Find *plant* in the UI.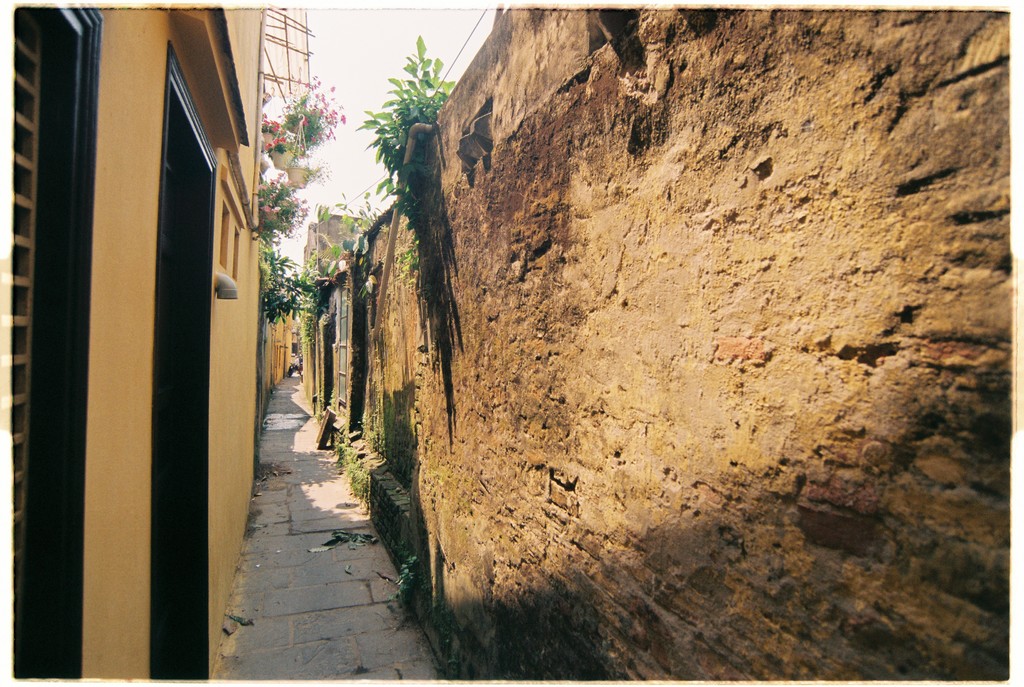
UI element at [left=259, top=255, right=274, bottom=294].
